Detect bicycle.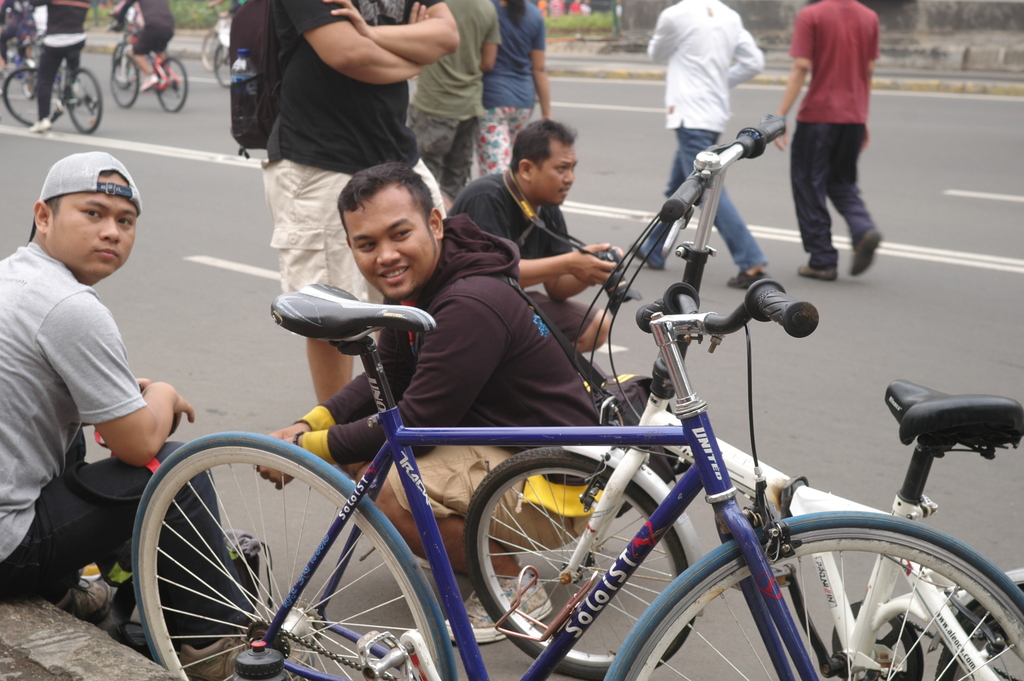
Detected at box(198, 1, 228, 69).
